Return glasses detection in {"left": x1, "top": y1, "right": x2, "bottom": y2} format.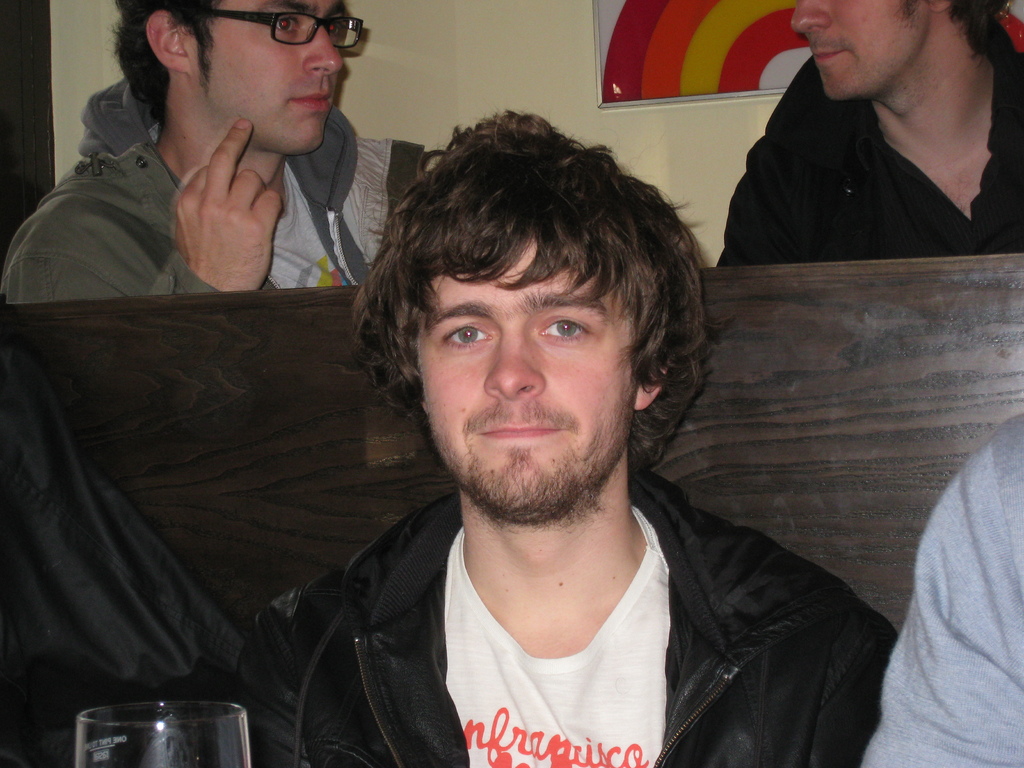
{"left": 209, "top": 14, "right": 366, "bottom": 50}.
